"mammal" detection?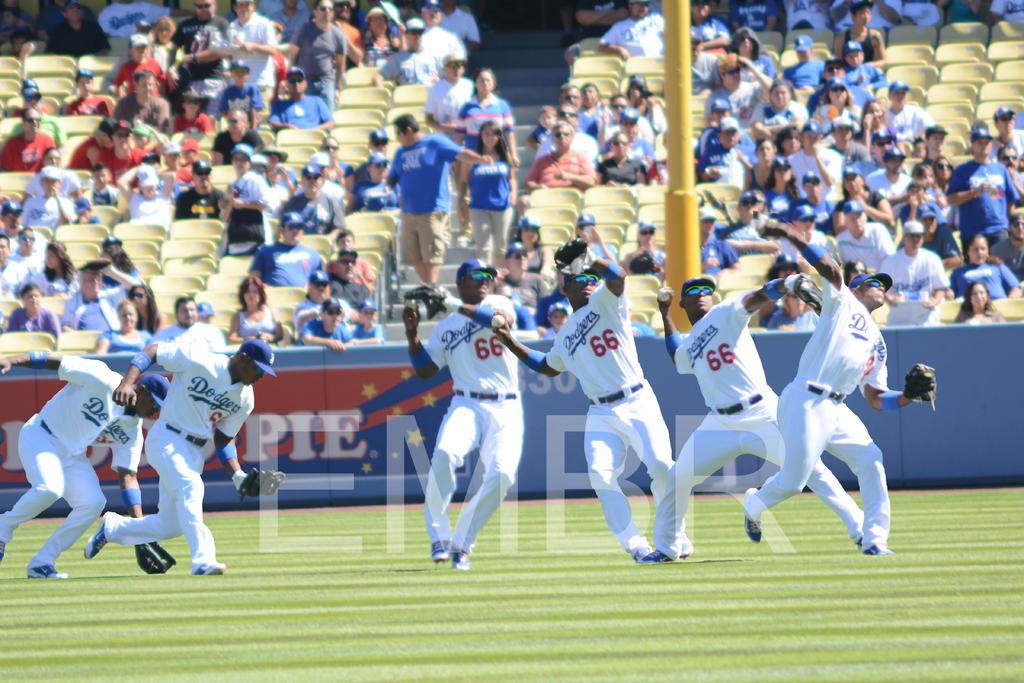
detection(405, 271, 527, 563)
